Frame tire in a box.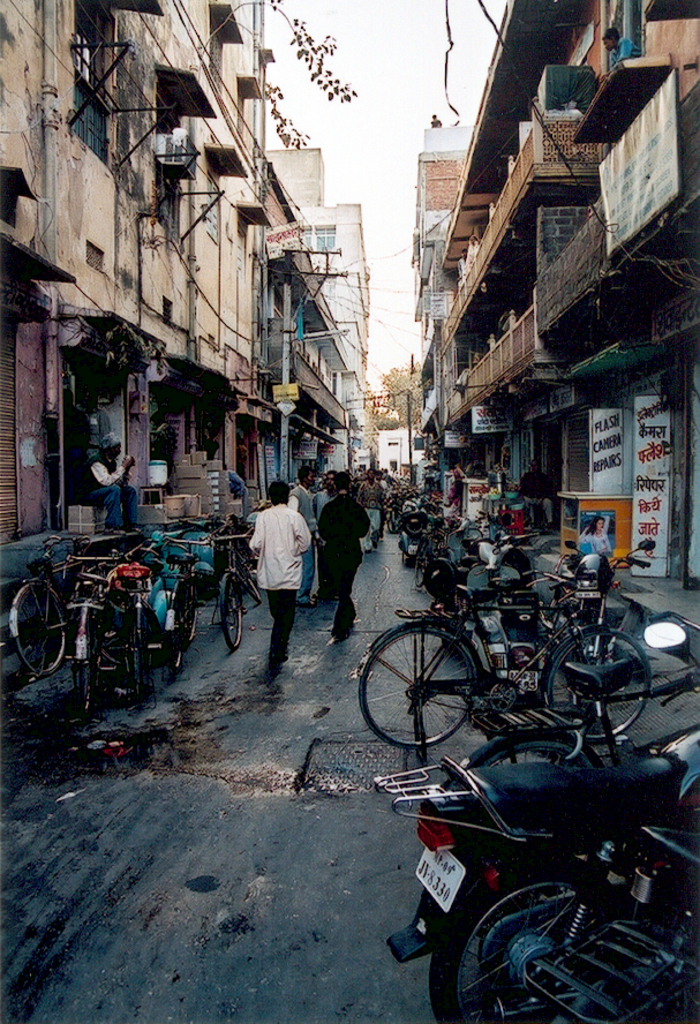
[353, 625, 476, 752].
